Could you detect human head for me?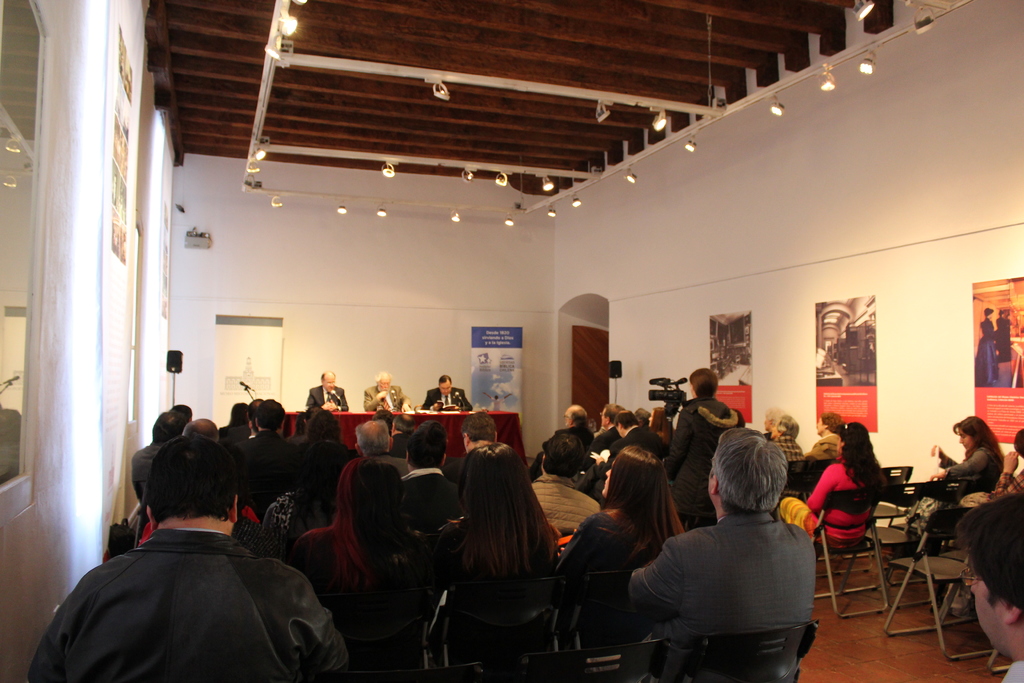
Detection result: (836, 422, 875, 453).
